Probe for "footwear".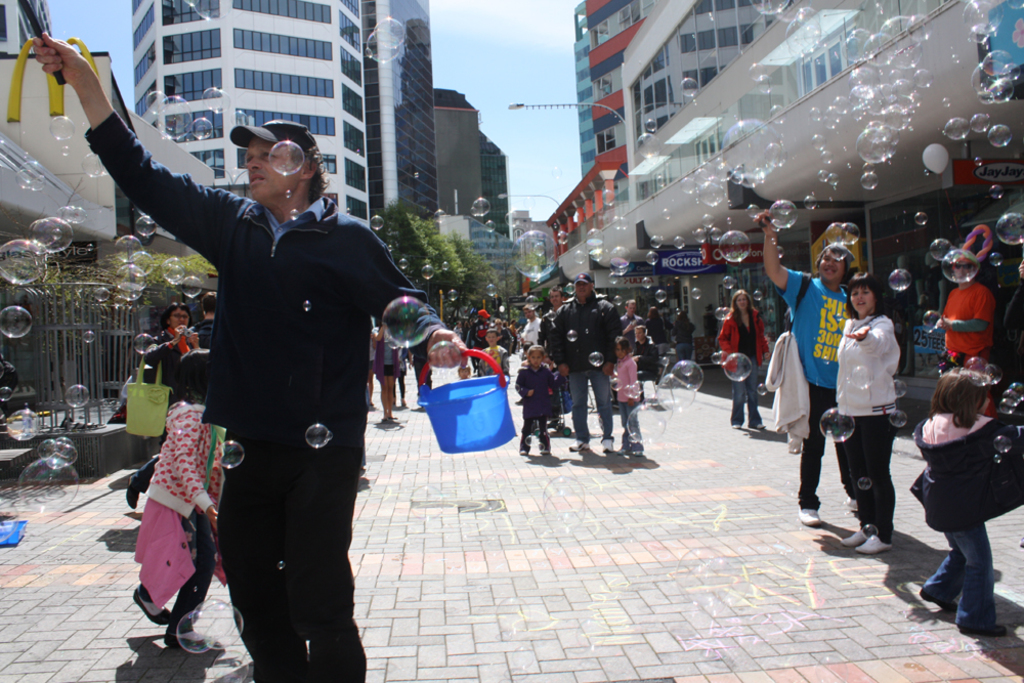
Probe result: <box>539,449,550,454</box>.
